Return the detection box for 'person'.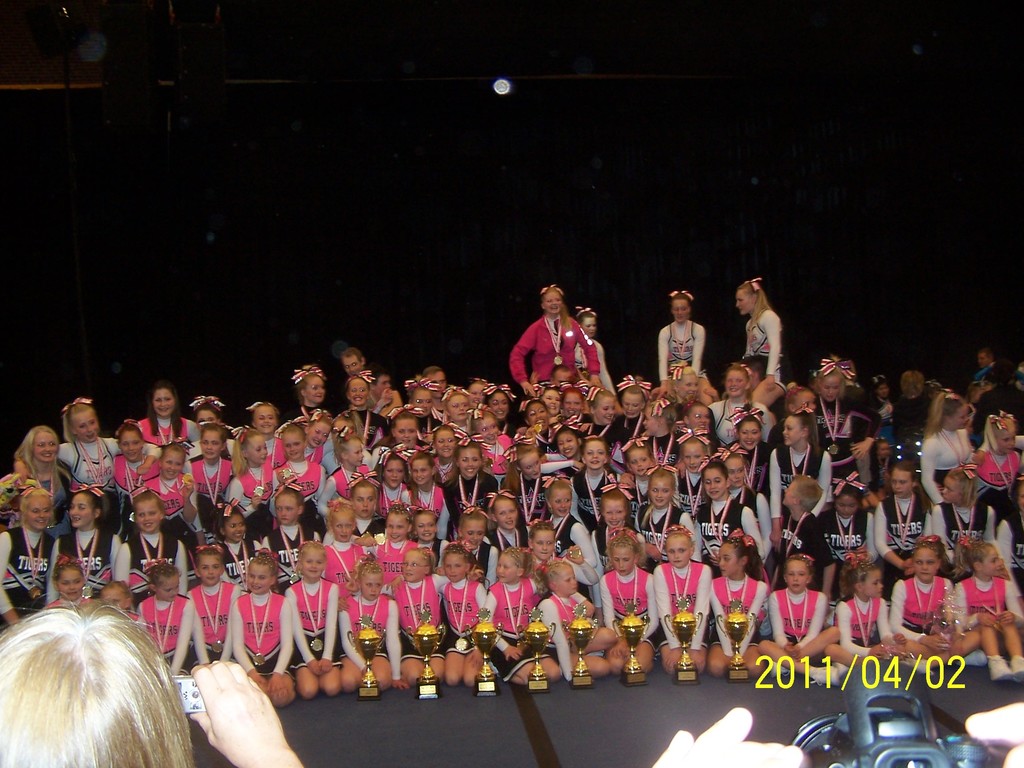
106, 481, 192, 601.
